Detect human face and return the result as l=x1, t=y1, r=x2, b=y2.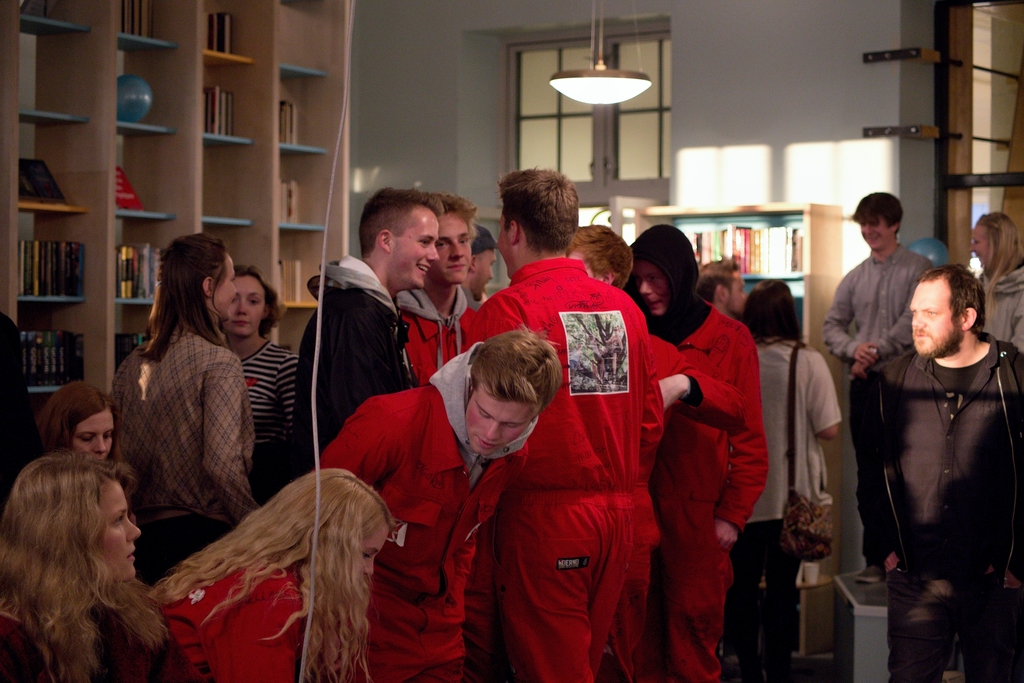
l=909, t=281, r=961, b=352.
